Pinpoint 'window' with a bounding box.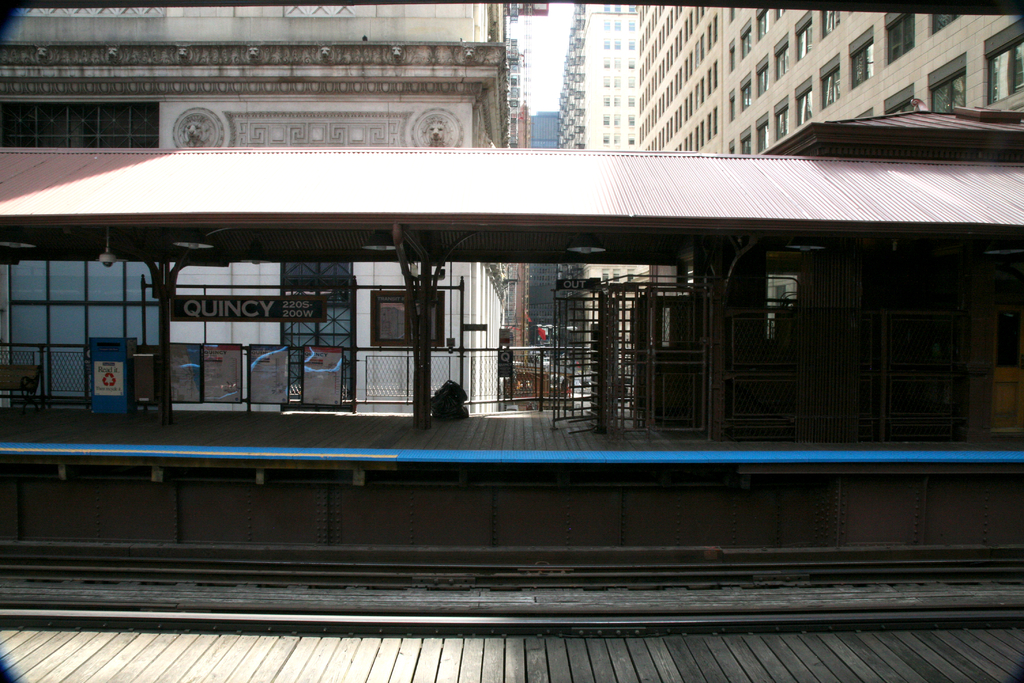
(x1=625, y1=95, x2=633, y2=104).
